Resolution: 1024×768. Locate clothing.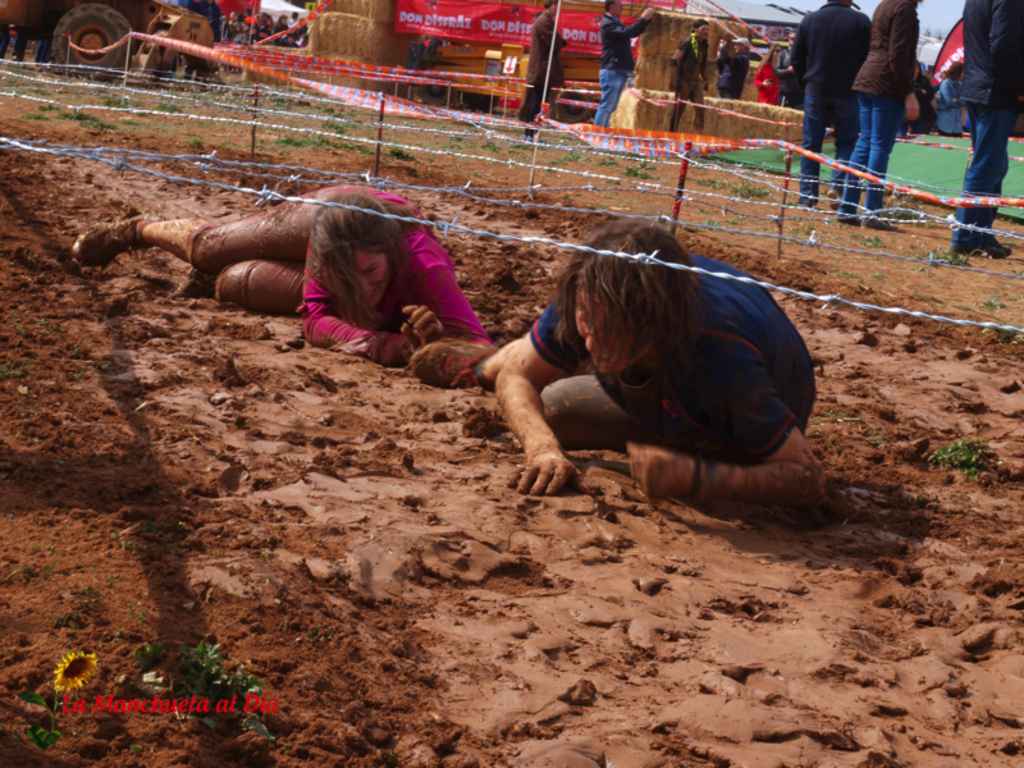
{"x1": 756, "y1": 60, "x2": 782, "y2": 104}.
